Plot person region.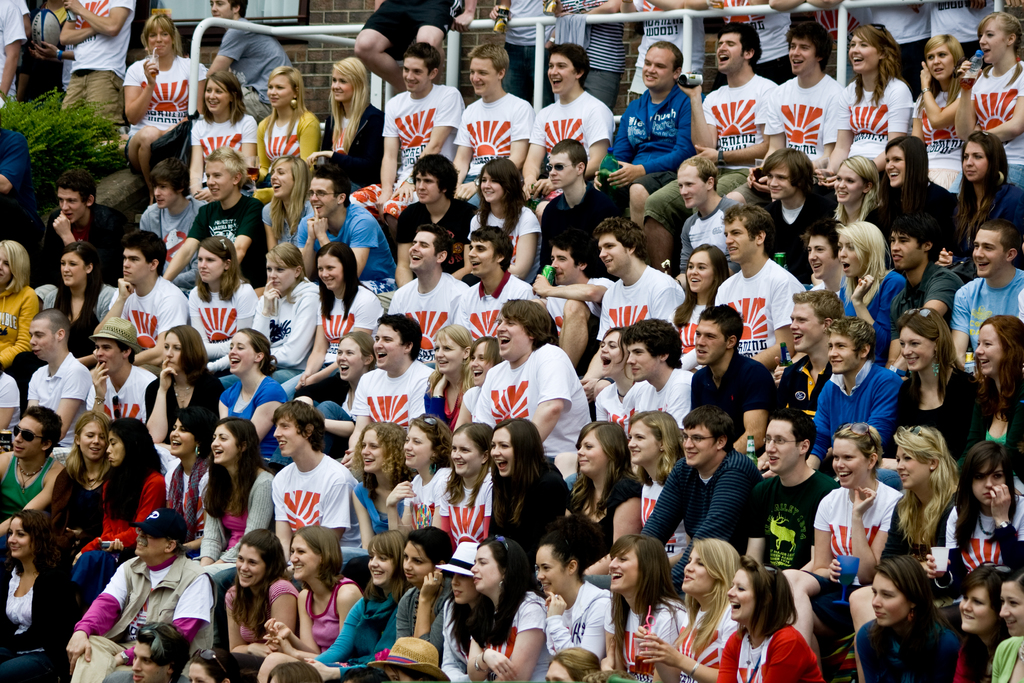
Plotted at BBox(212, 529, 307, 667).
